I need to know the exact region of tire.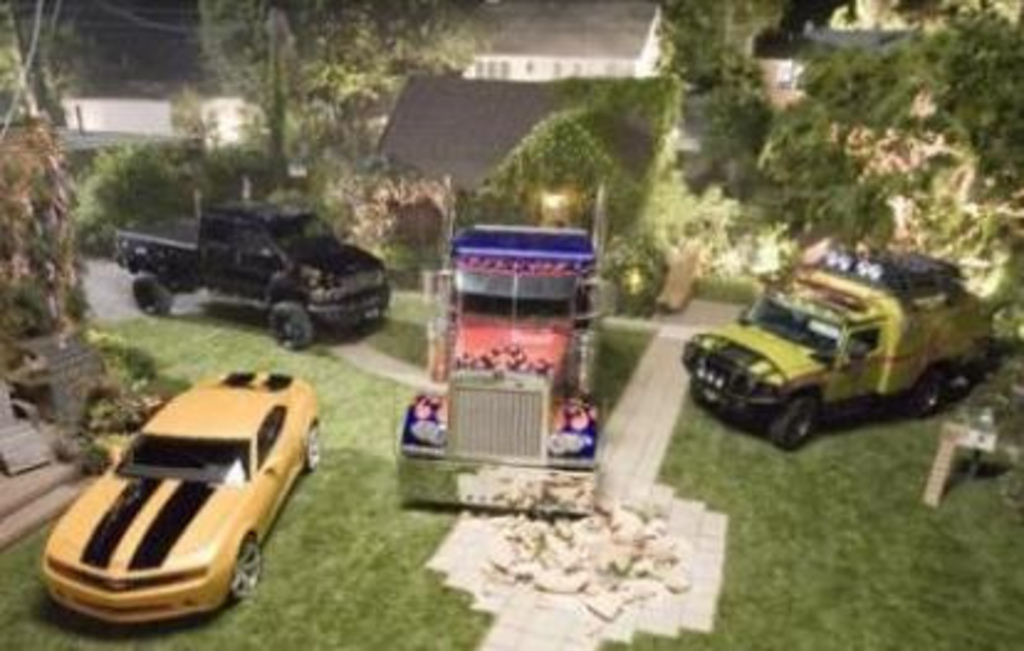
Region: [left=910, top=364, right=942, bottom=421].
